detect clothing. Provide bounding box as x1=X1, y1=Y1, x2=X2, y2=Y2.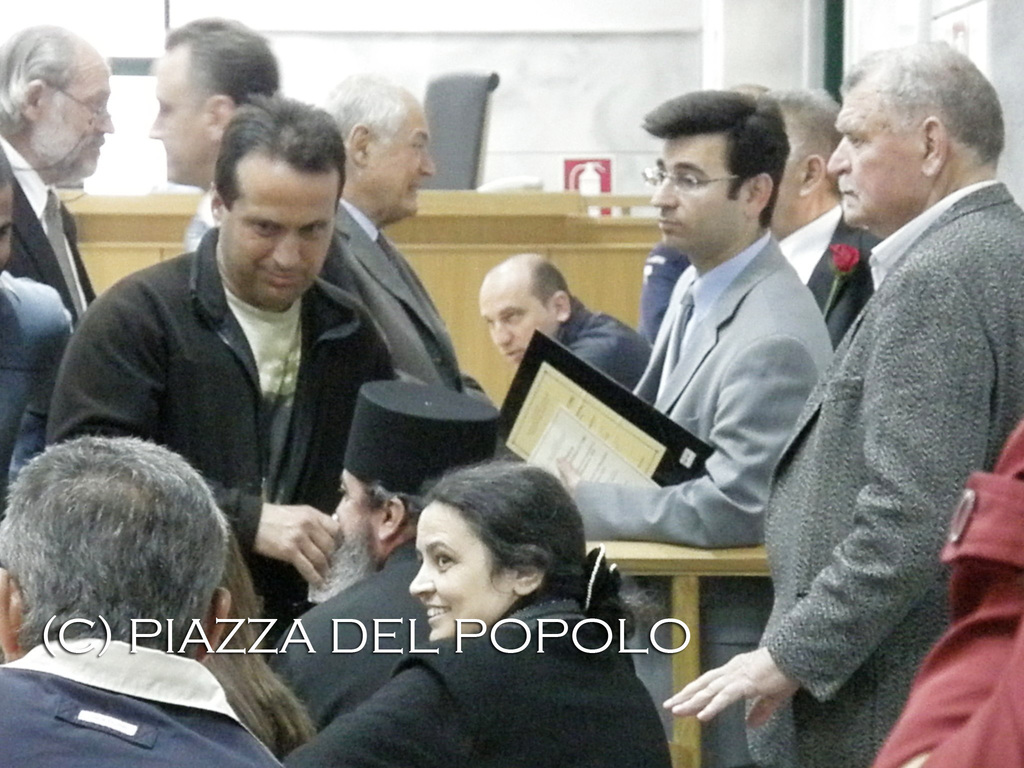
x1=319, y1=207, x2=468, y2=397.
